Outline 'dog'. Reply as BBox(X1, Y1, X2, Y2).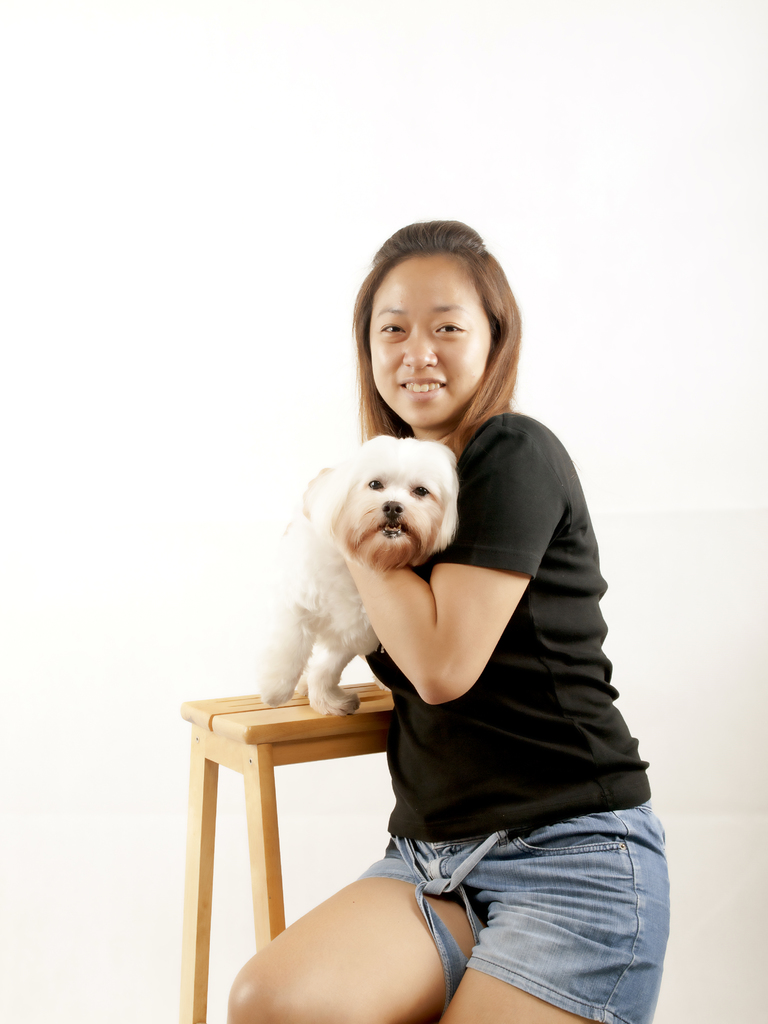
BBox(262, 431, 460, 725).
